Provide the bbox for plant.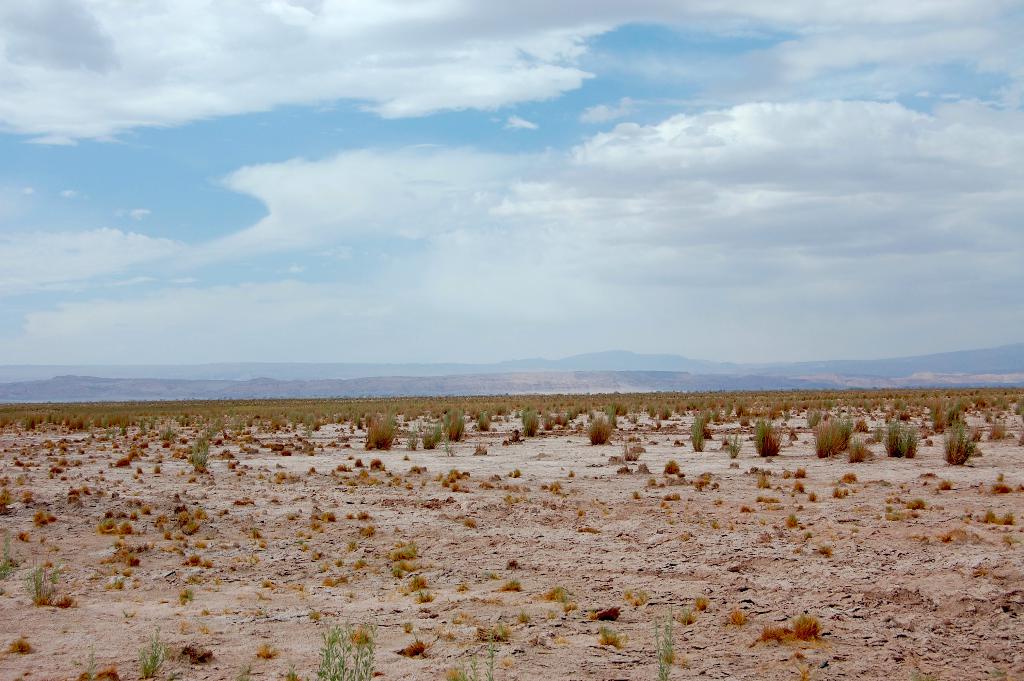
region(282, 509, 303, 523).
